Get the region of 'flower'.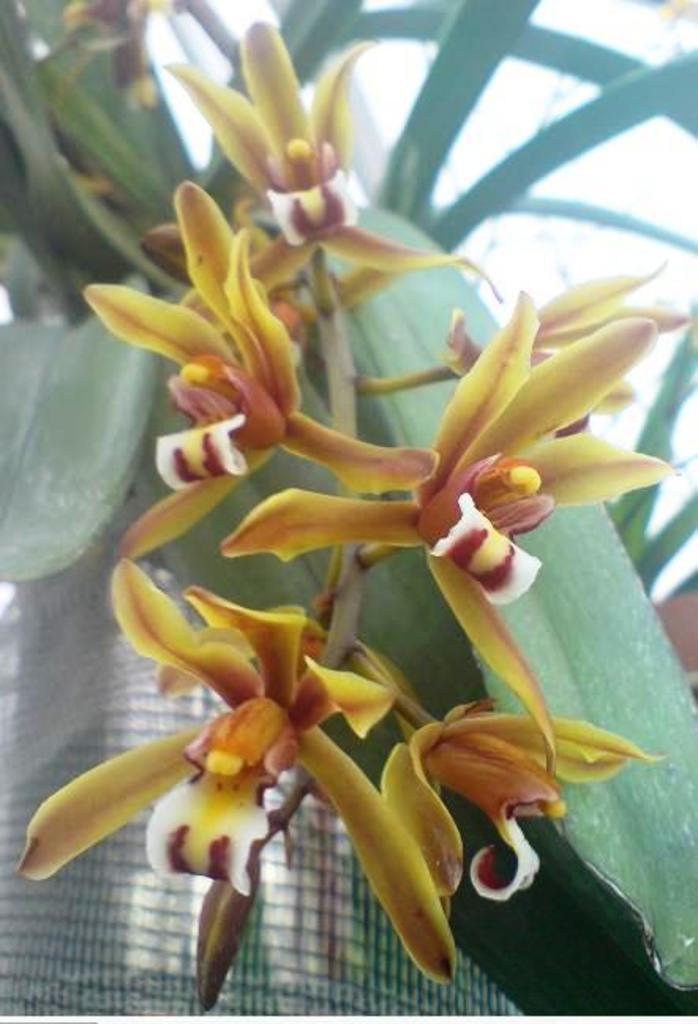
bbox=(428, 254, 692, 438).
